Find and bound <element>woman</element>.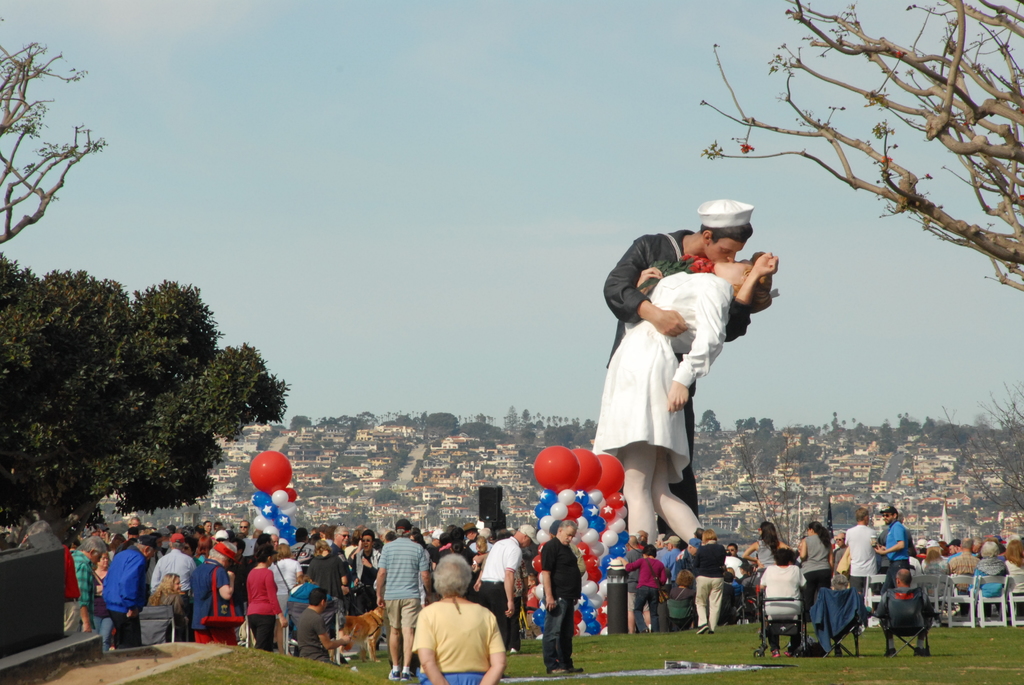
Bound: x1=593 y1=220 x2=744 y2=549.
